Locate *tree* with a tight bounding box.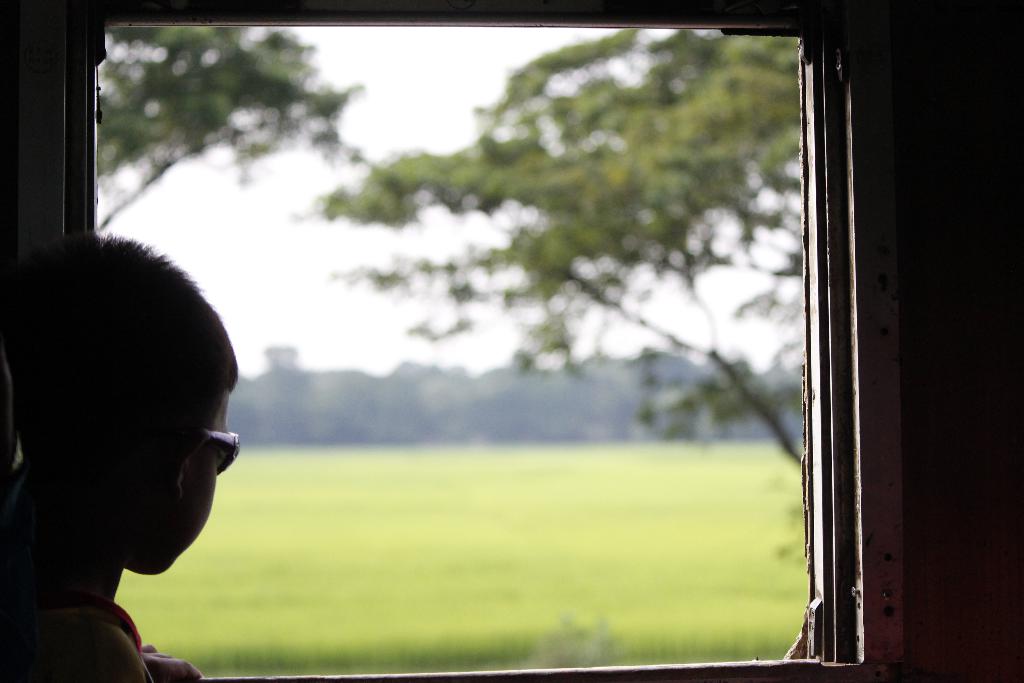
box(294, 19, 804, 575).
